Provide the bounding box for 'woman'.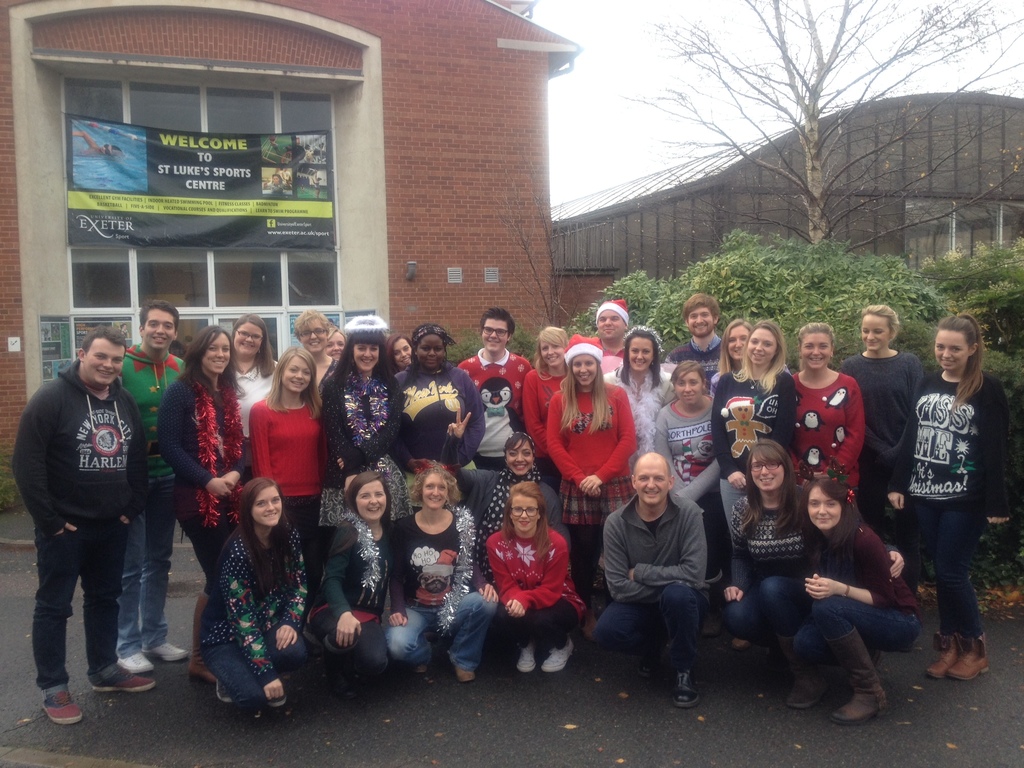
x1=225 y1=314 x2=284 y2=433.
